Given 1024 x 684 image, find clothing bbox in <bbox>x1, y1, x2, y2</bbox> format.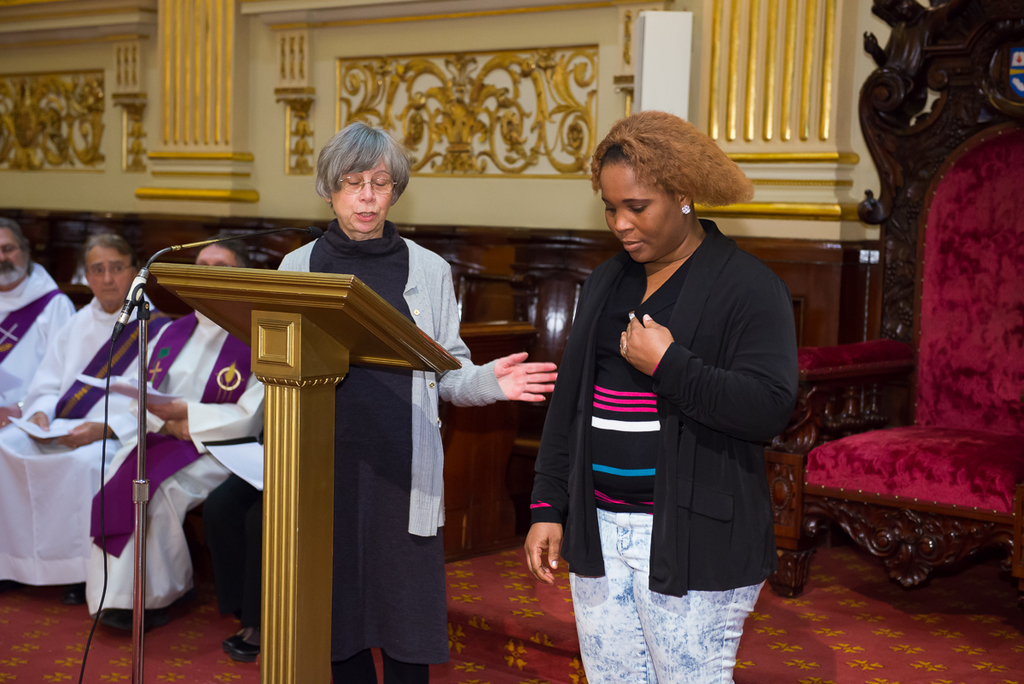
<bbox>562, 152, 803, 635</bbox>.
